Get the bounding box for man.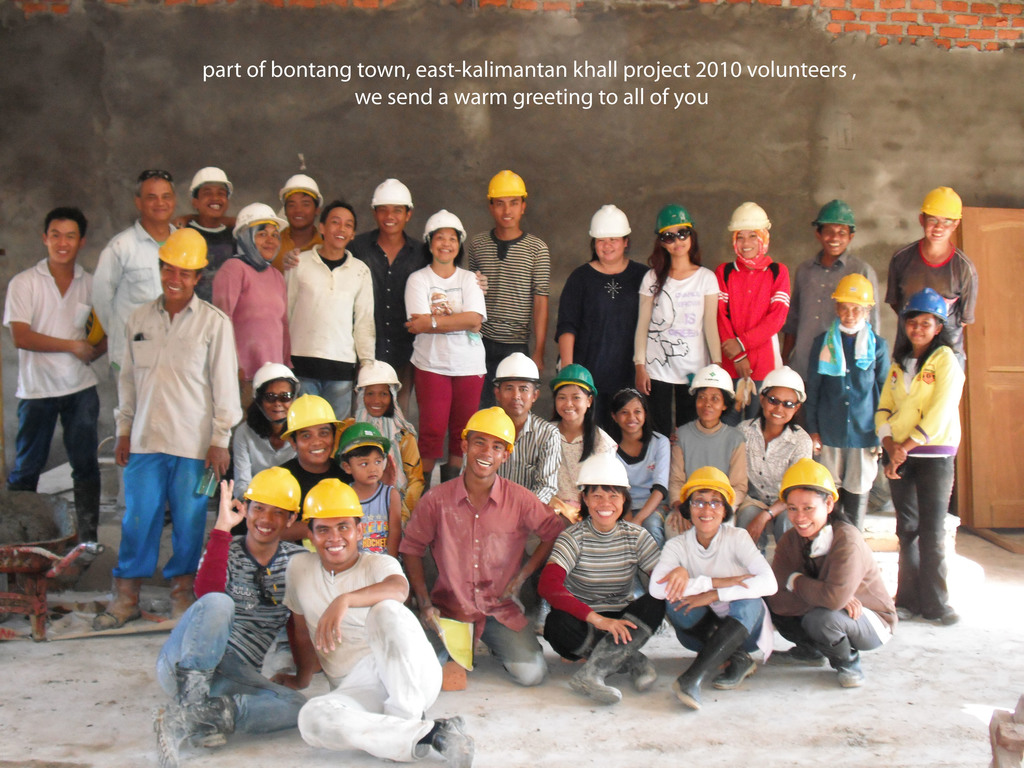
98,237,236,608.
